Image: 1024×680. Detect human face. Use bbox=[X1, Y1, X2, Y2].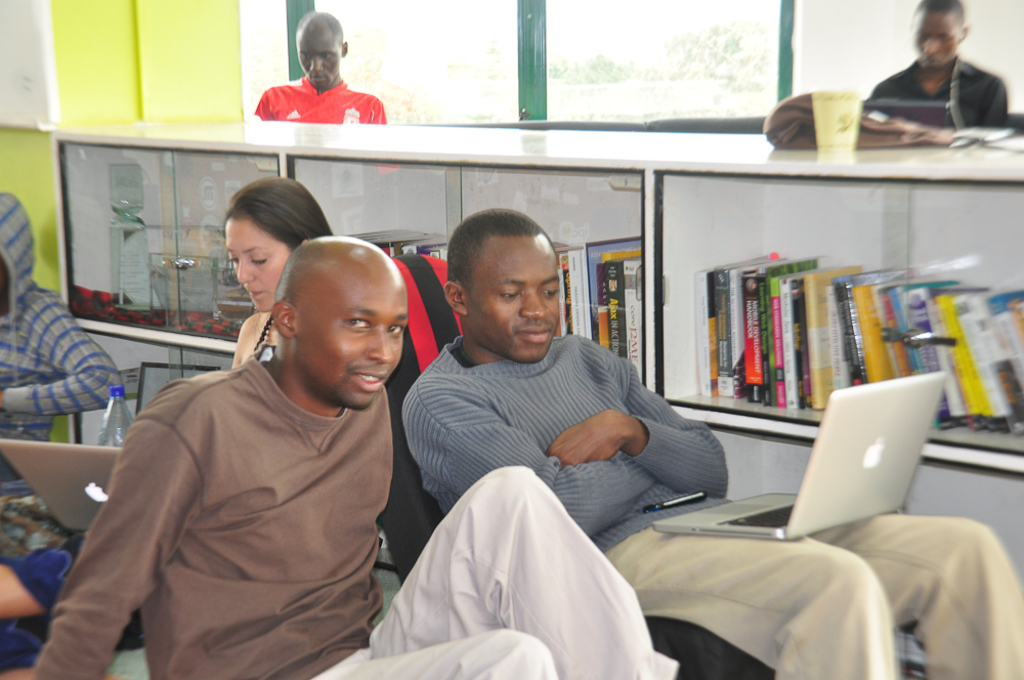
bbox=[293, 26, 343, 94].
